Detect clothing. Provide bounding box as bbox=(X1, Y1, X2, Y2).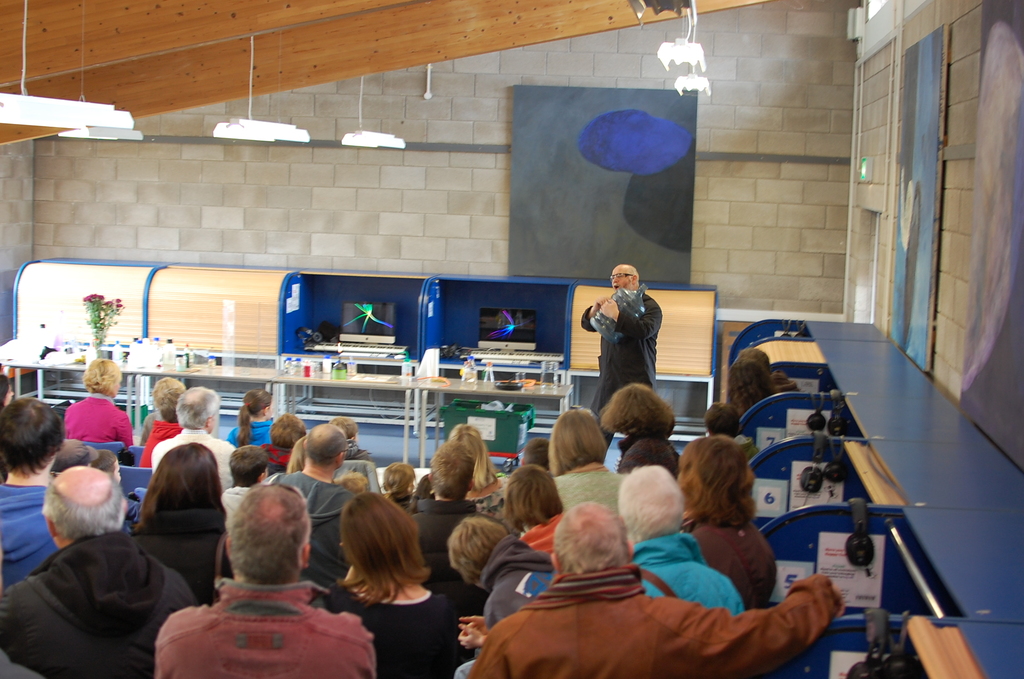
bbox=(408, 492, 485, 593).
